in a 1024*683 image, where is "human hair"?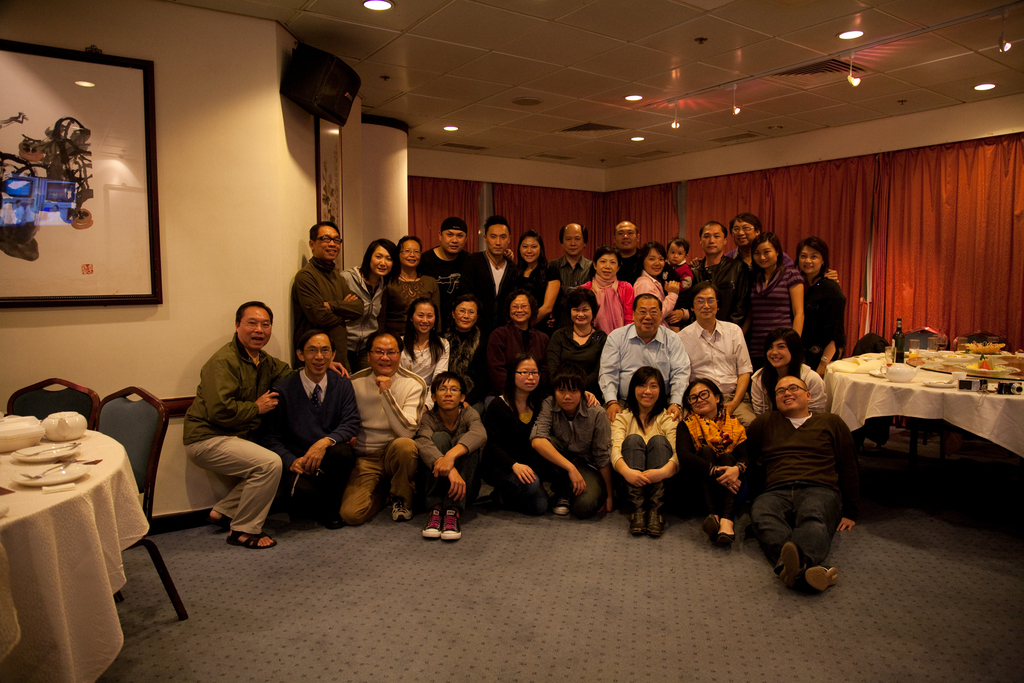
pyautogui.locateOnScreen(758, 330, 802, 400).
